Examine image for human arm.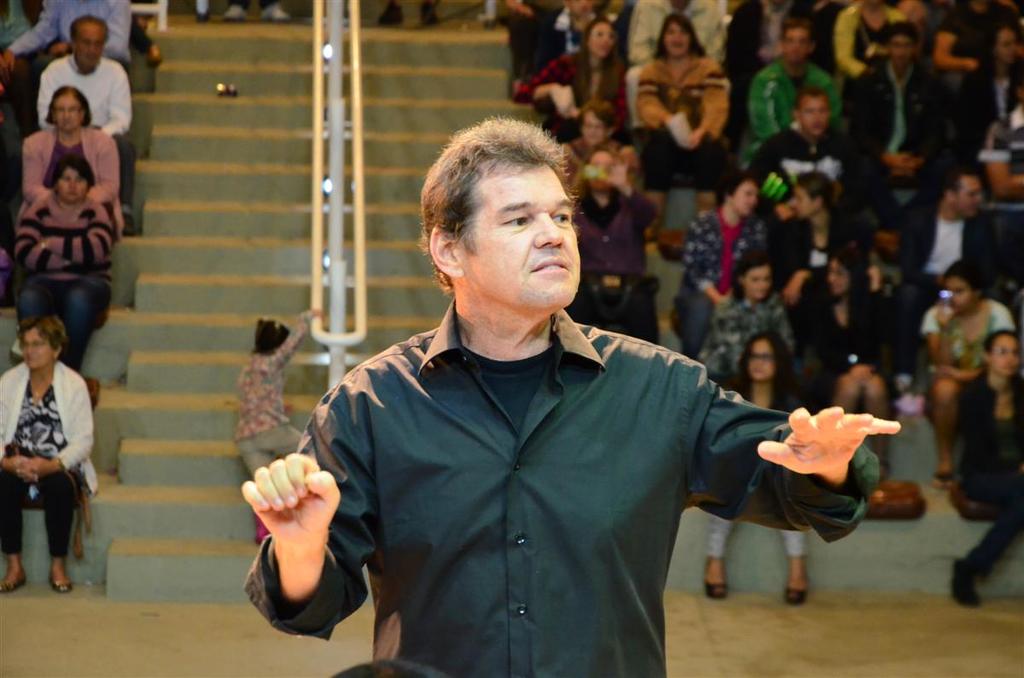
Examination result: (632,57,680,130).
